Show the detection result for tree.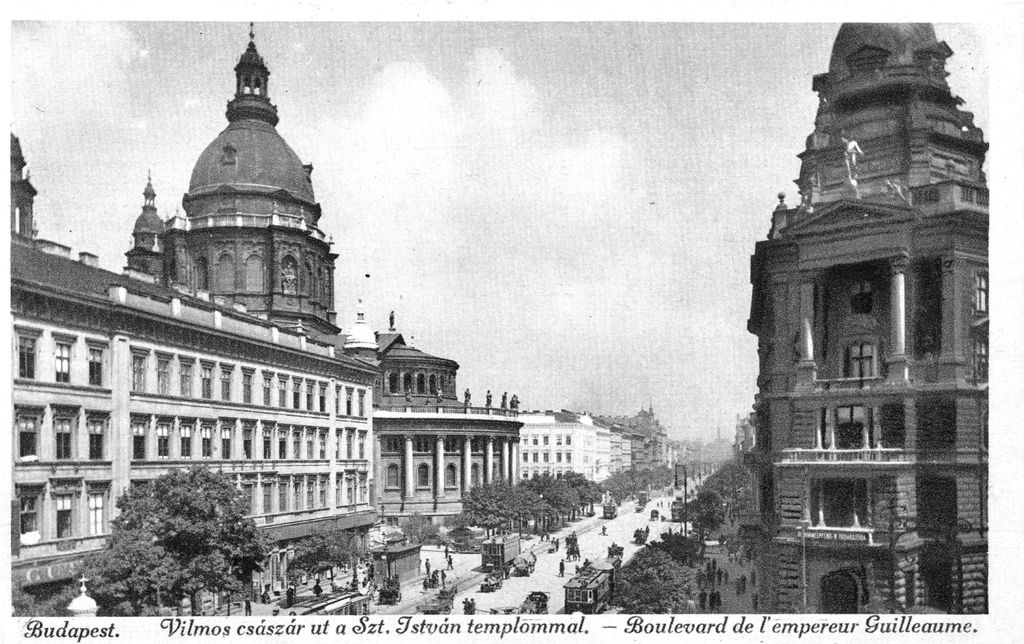
x1=644 y1=533 x2=704 y2=563.
